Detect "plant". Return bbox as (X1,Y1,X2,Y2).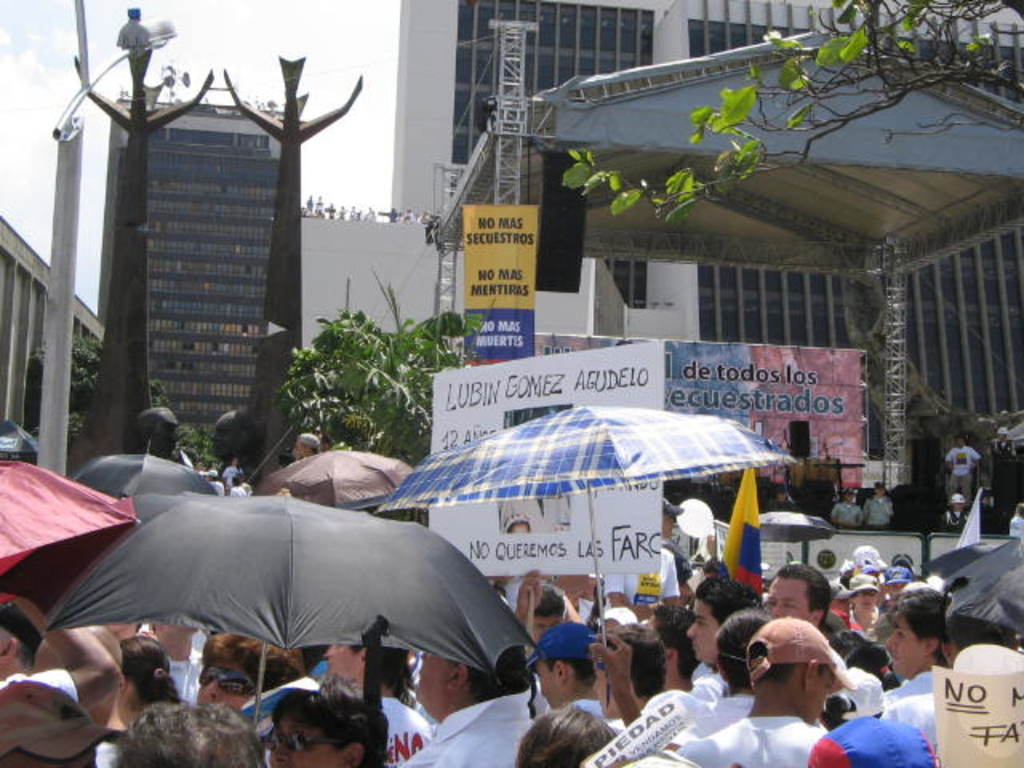
(870,307,1022,526).
